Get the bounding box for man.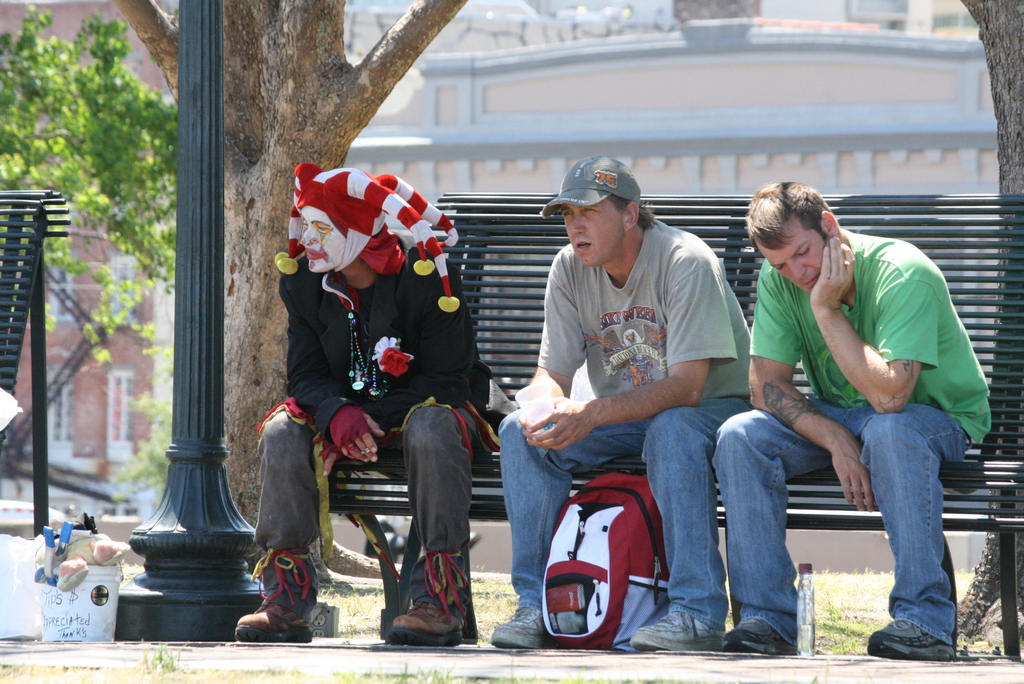
bbox(229, 159, 497, 646).
